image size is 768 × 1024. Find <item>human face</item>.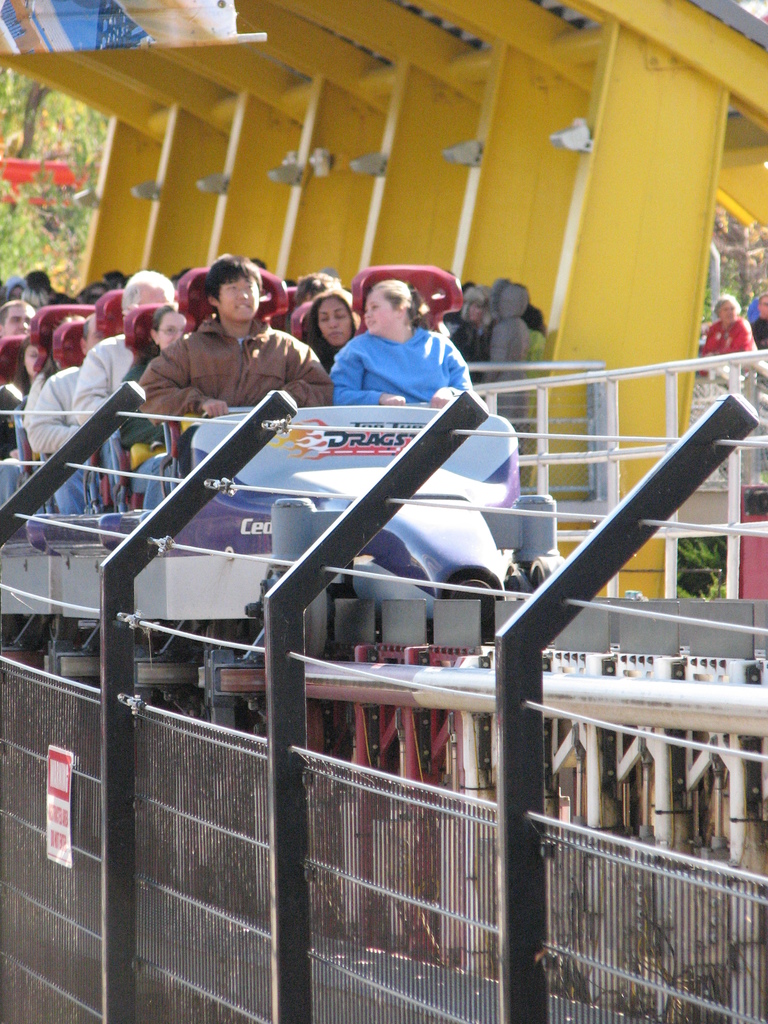
bbox(157, 307, 194, 351).
